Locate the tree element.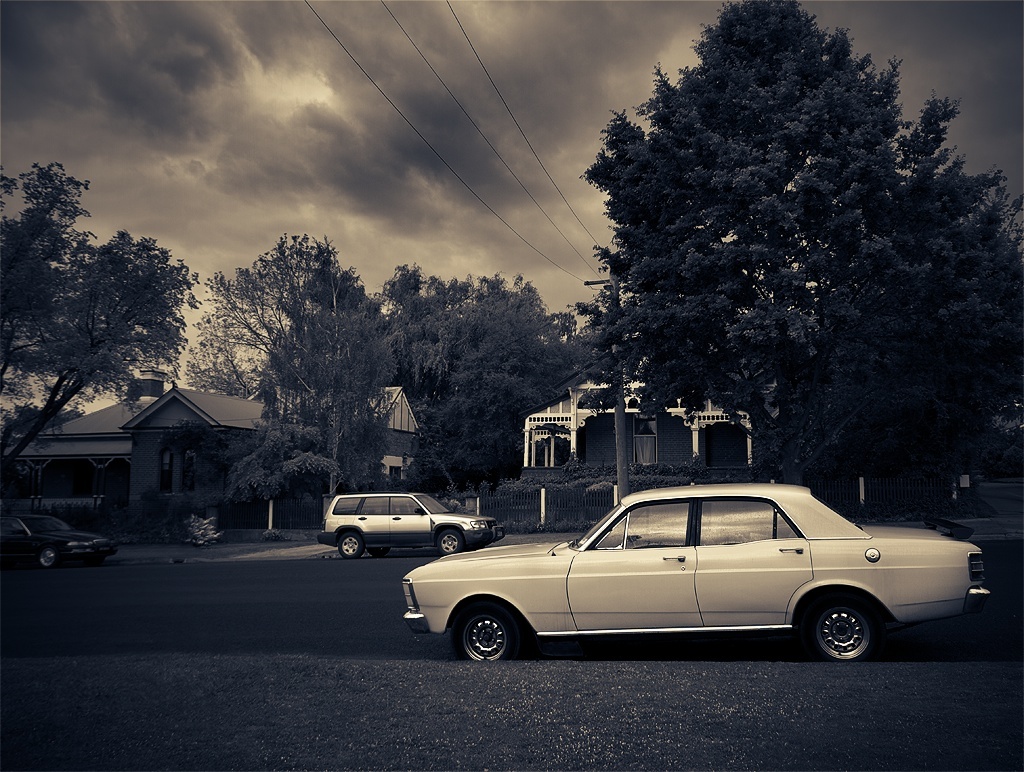
Element bbox: {"x1": 778, "y1": 152, "x2": 1023, "y2": 525}.
